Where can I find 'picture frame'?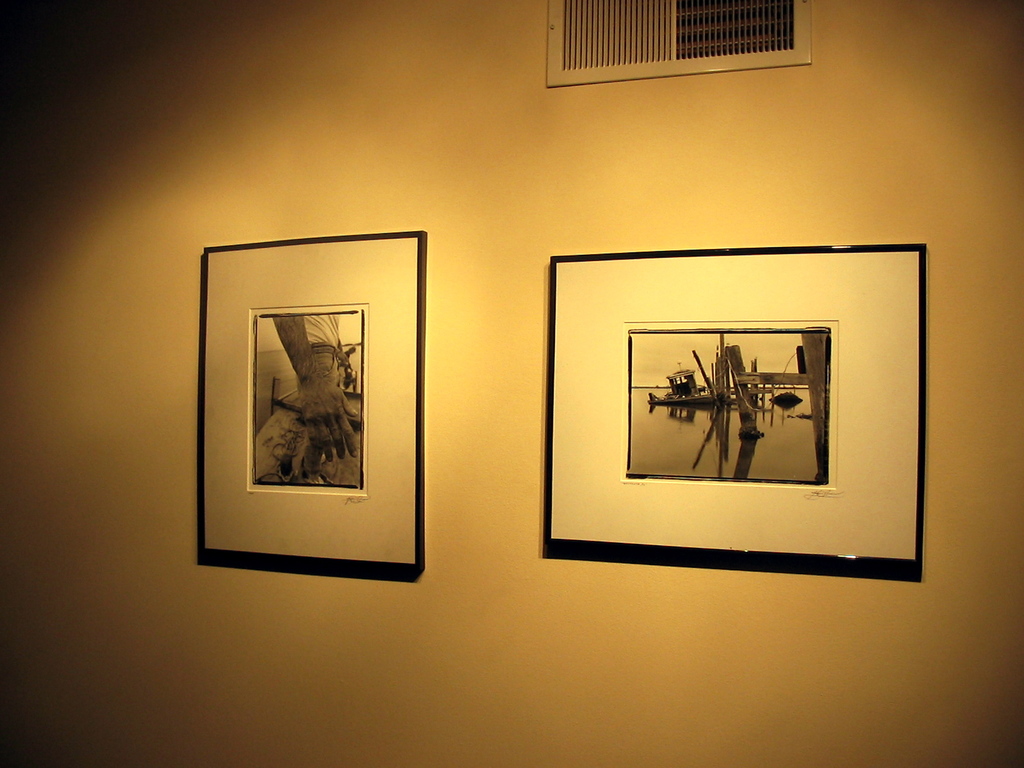
You can find it at 182, 228, 437, 585.
